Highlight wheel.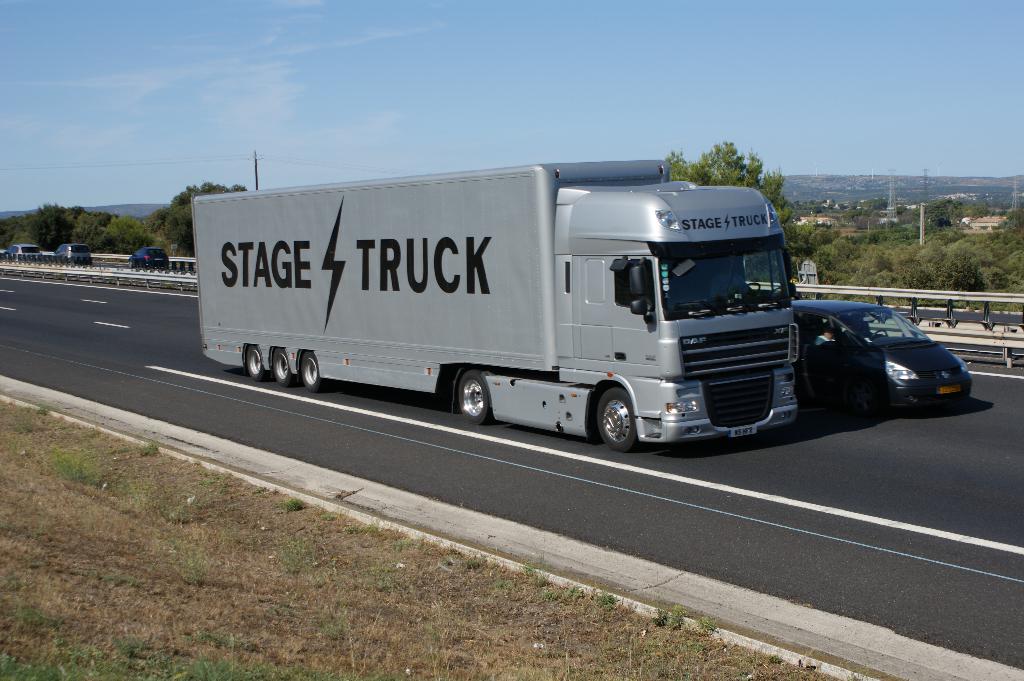
Highlighted region: rect(459, 370, 488, 425).
